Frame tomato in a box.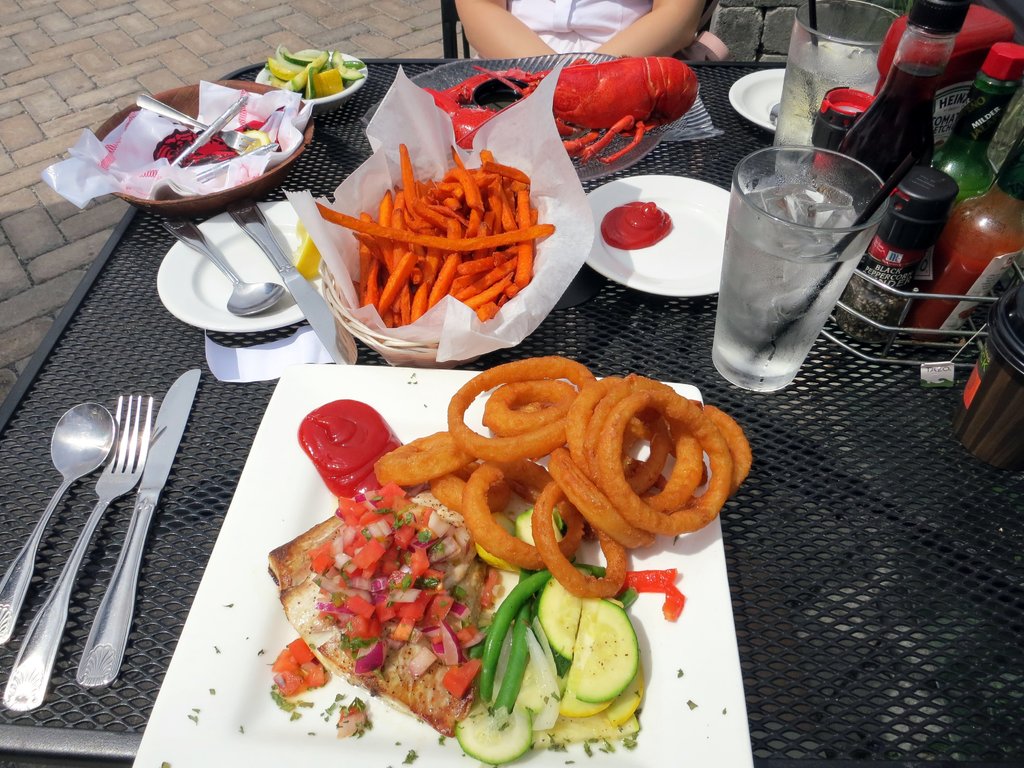
{"left": 346, "top": 618, "right": 384, "bottom": 641}.
